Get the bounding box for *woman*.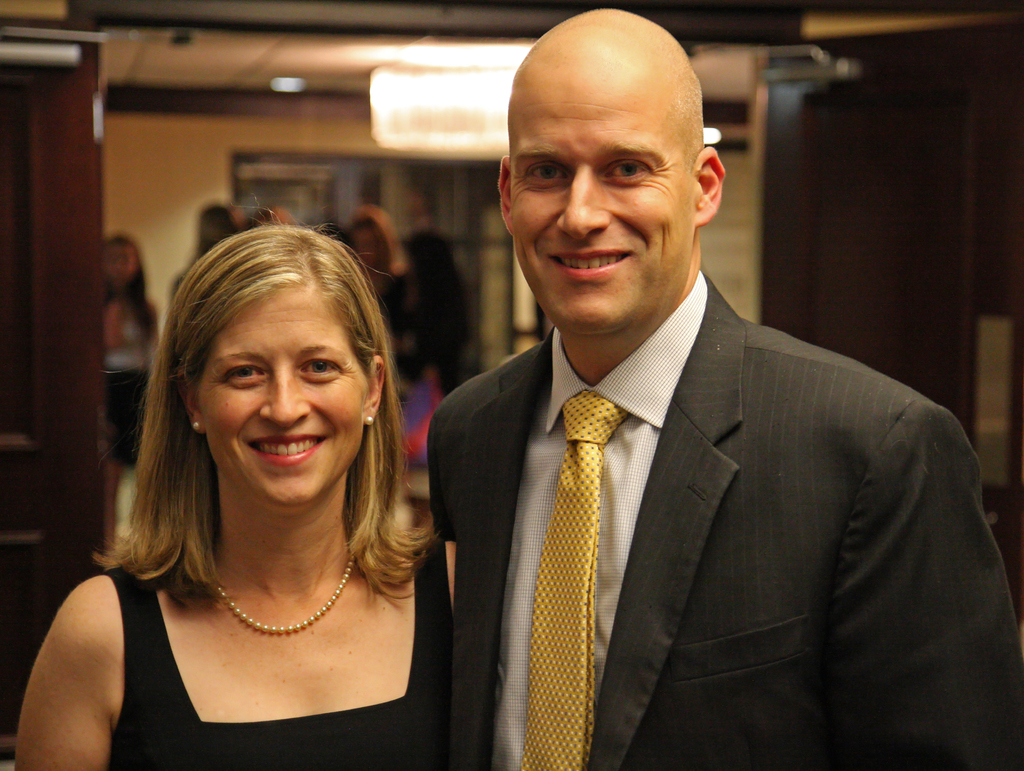
104 232 166 569.
